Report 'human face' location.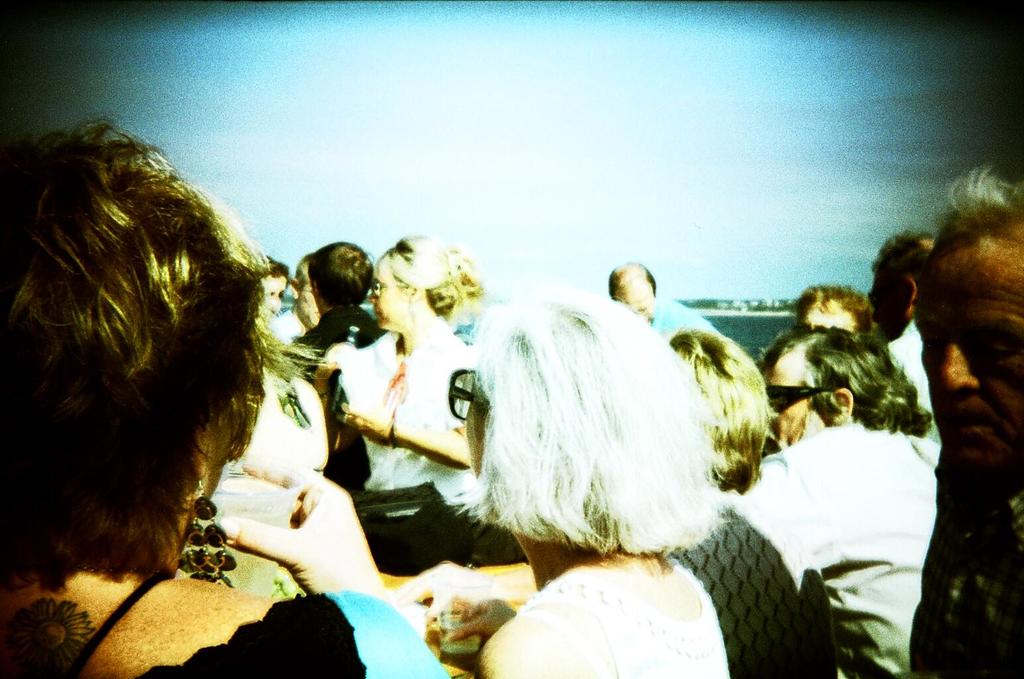
Report: 366:267:408:326.
